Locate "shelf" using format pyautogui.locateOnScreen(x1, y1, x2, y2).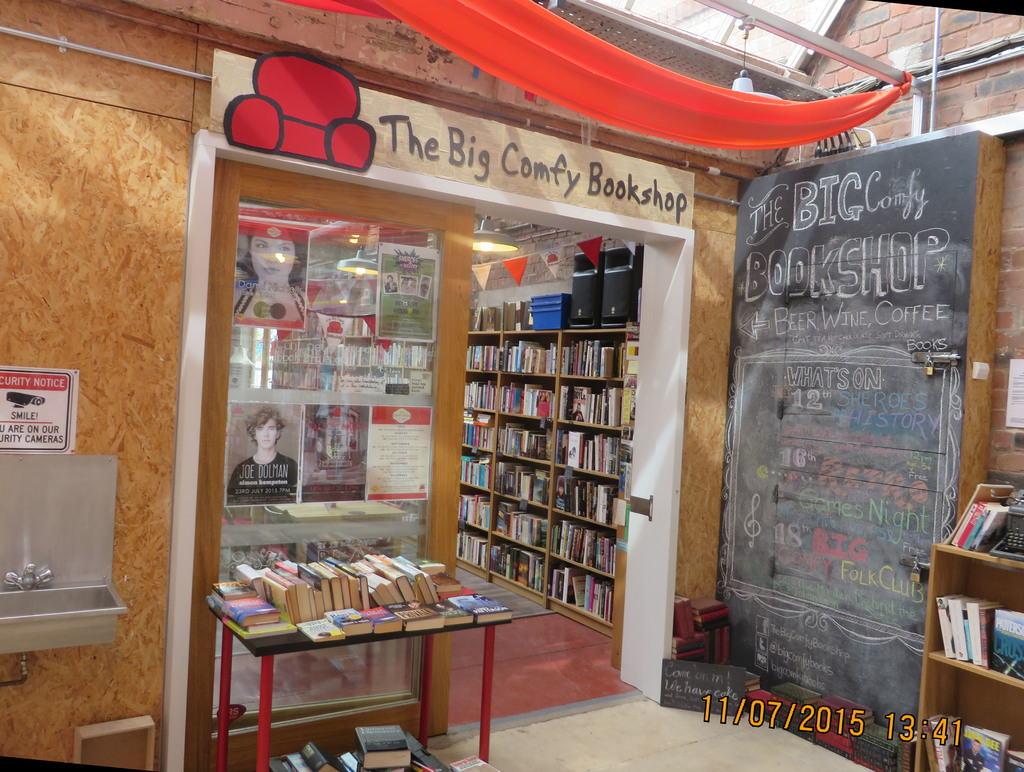
pyautogui.locateOnScreen(499, 377, 552, 418).
